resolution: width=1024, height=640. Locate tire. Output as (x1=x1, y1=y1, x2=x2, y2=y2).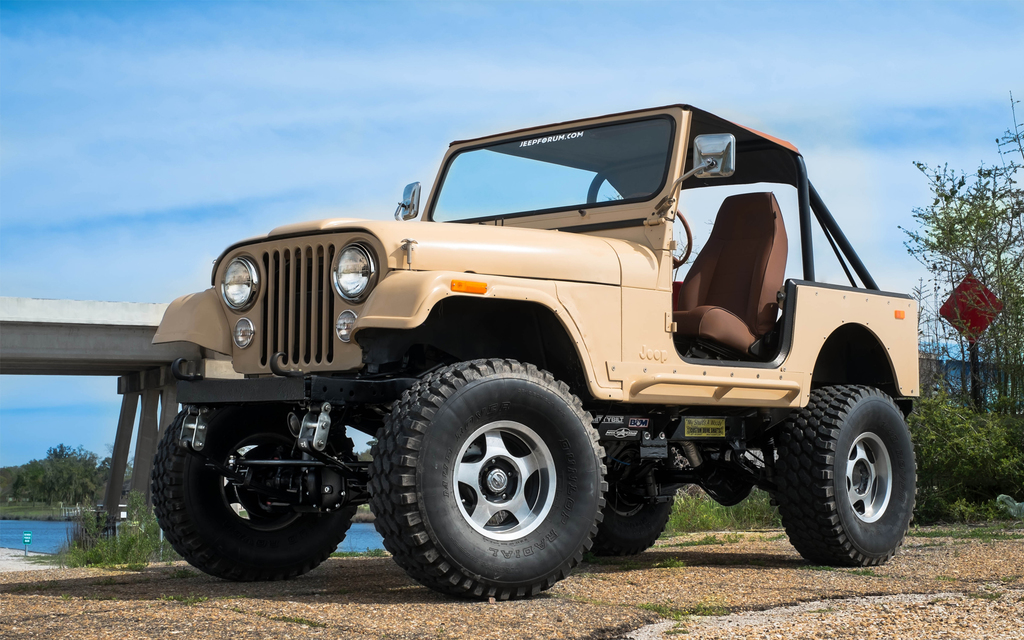
(x1=767, y1=381, x2=924, y2=573).
